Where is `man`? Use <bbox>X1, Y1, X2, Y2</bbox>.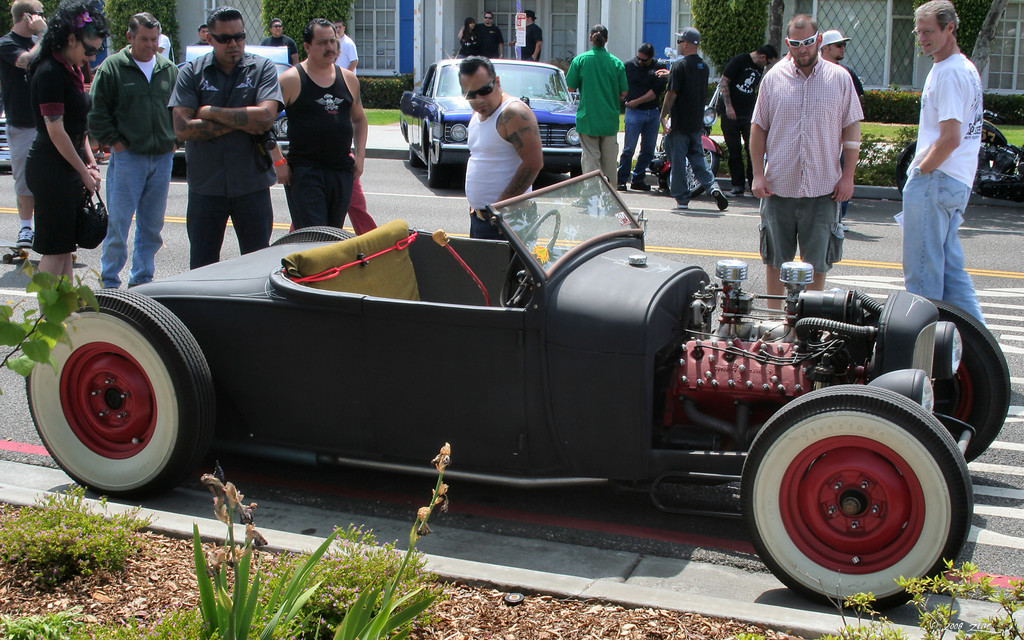
<bbox>0, 0, 49, 266</bbox>.
